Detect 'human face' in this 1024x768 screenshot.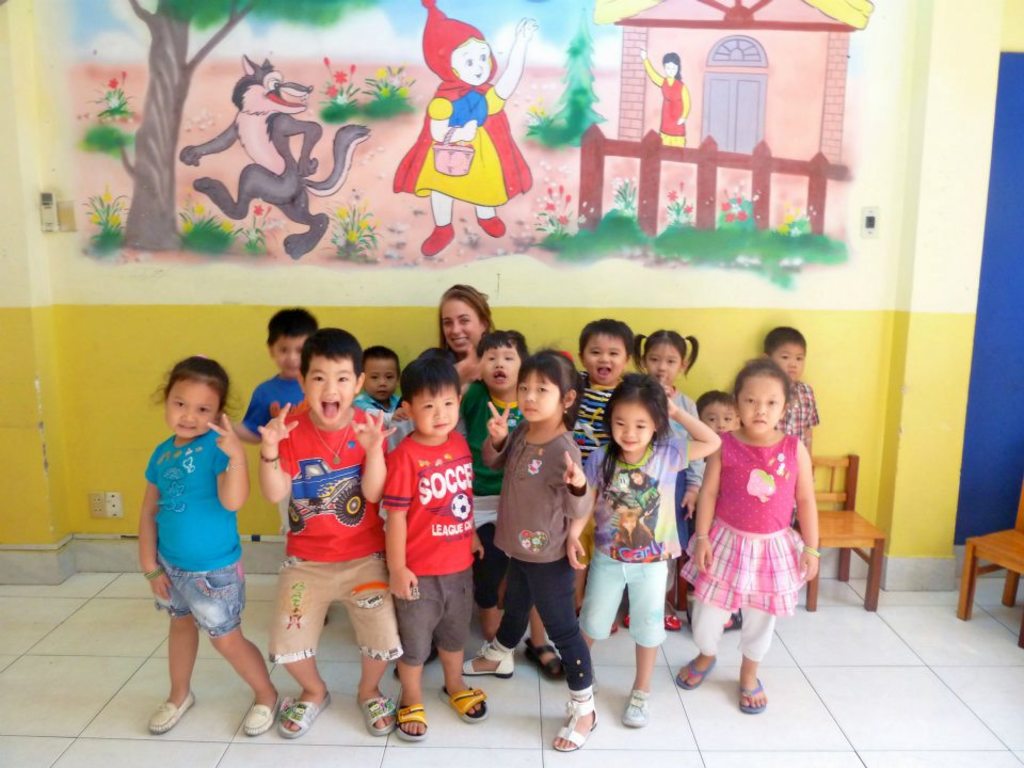
Detection: {"left": 305, "top": 357, "right": 351, "bottom": 438}.
